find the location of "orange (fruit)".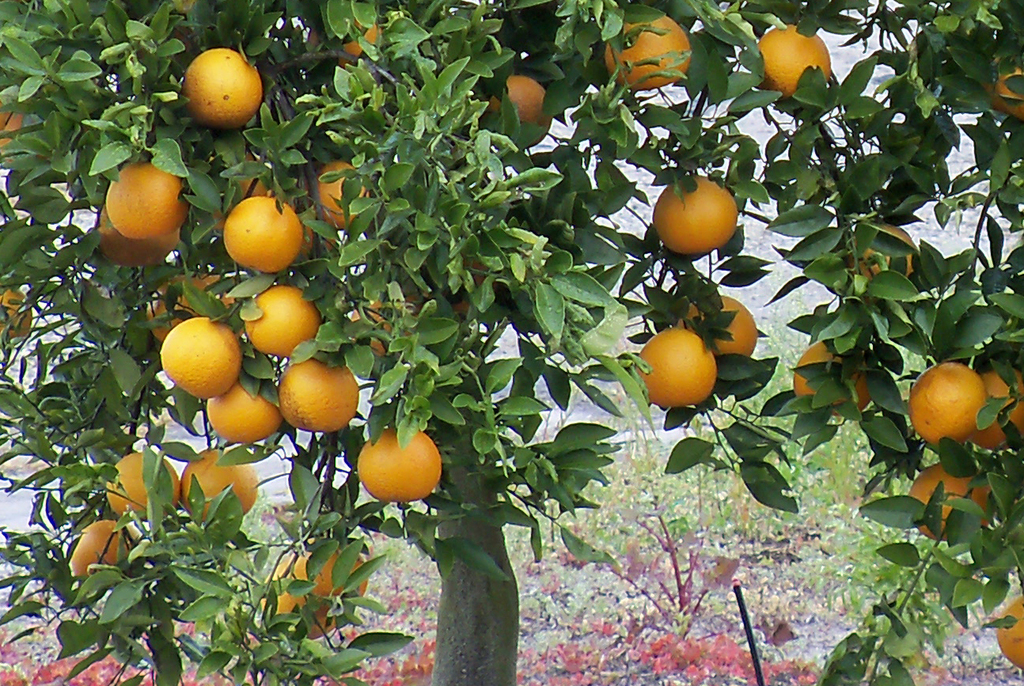
Location: bbox(276, 358, 353, 431).
